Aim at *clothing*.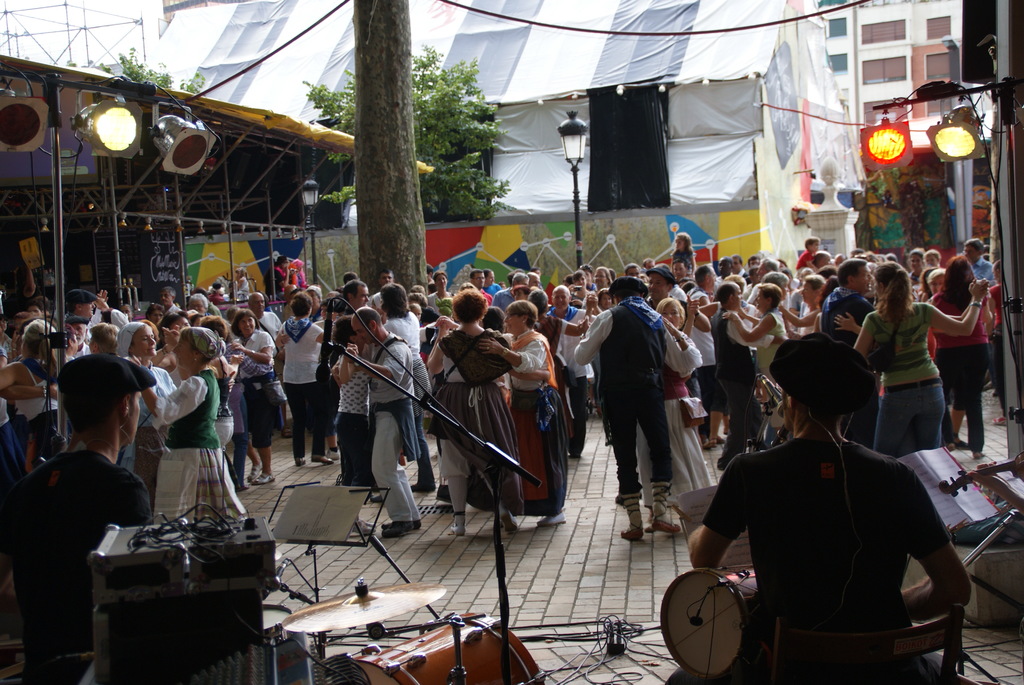
Aimed at (445,323,515,510).
